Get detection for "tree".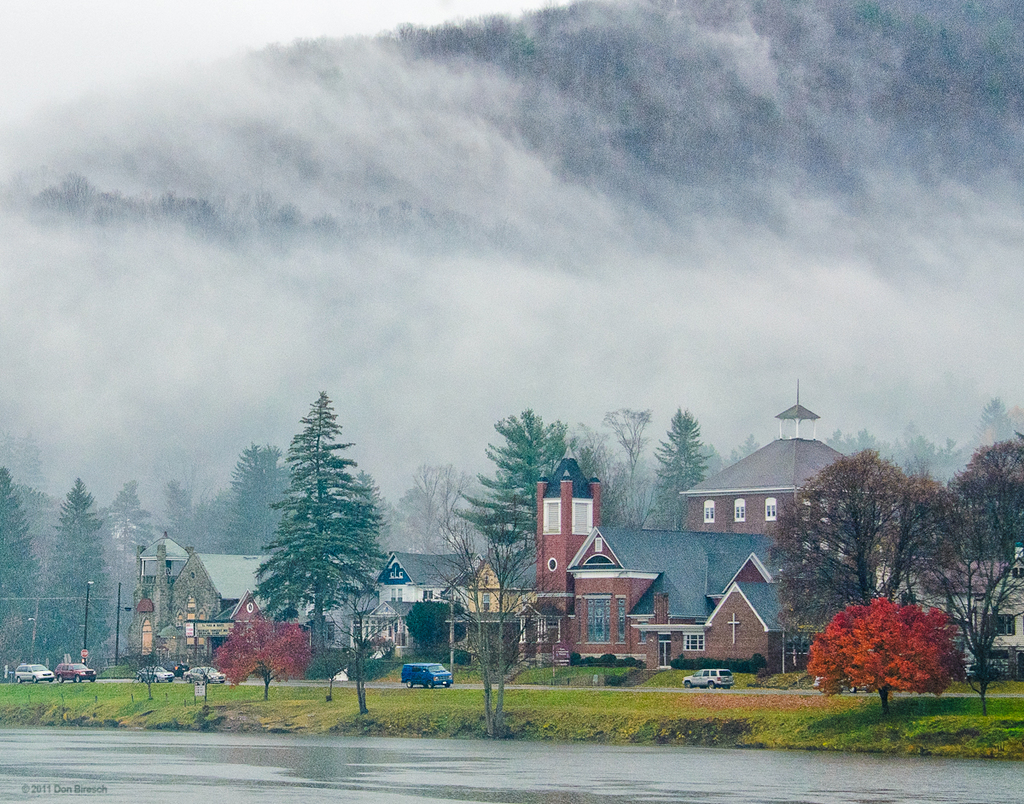
Detection: 385, 461, 508, 556.
